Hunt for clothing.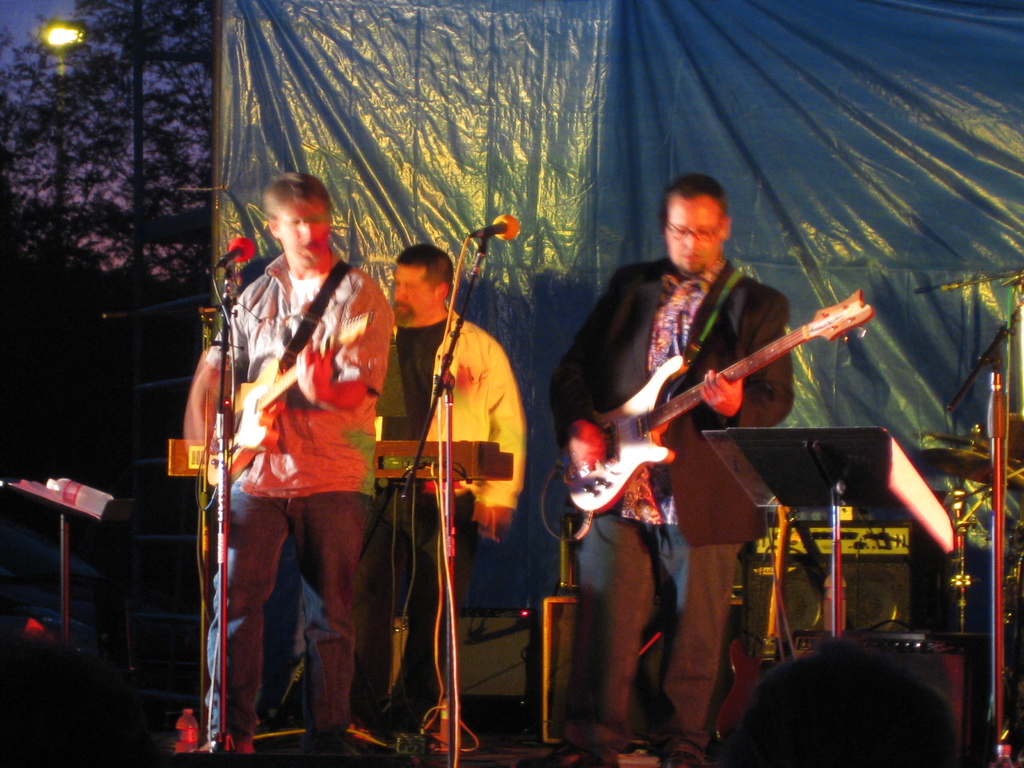
Hunted down at BBox(538, 260, 803, 756).
